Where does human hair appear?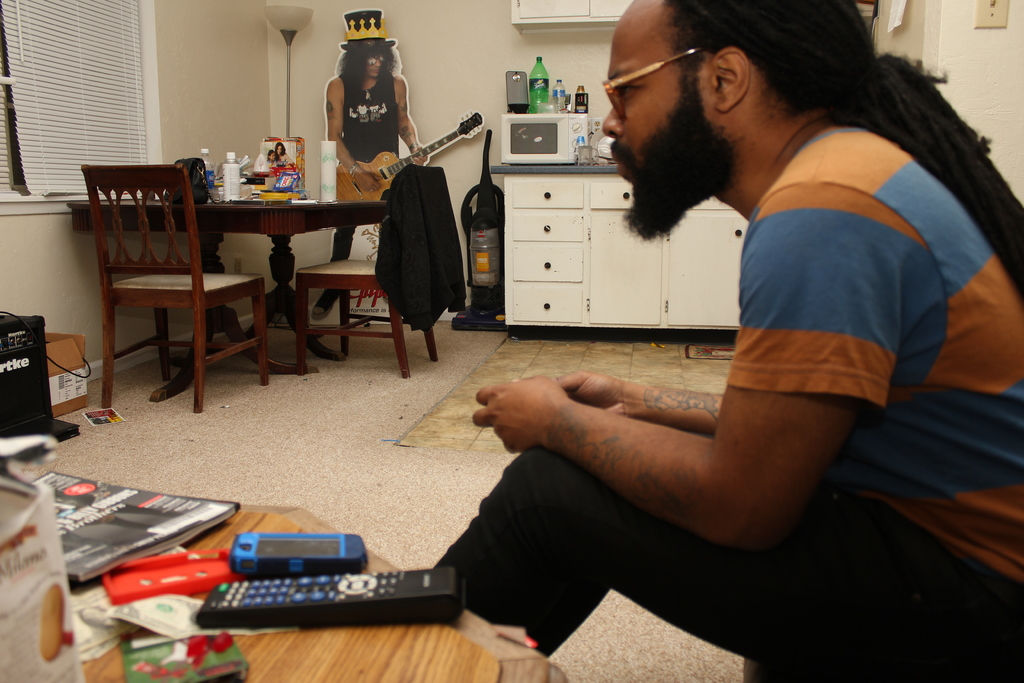
Appears at (x1=614, y1=107, x2=735, y2=233).
